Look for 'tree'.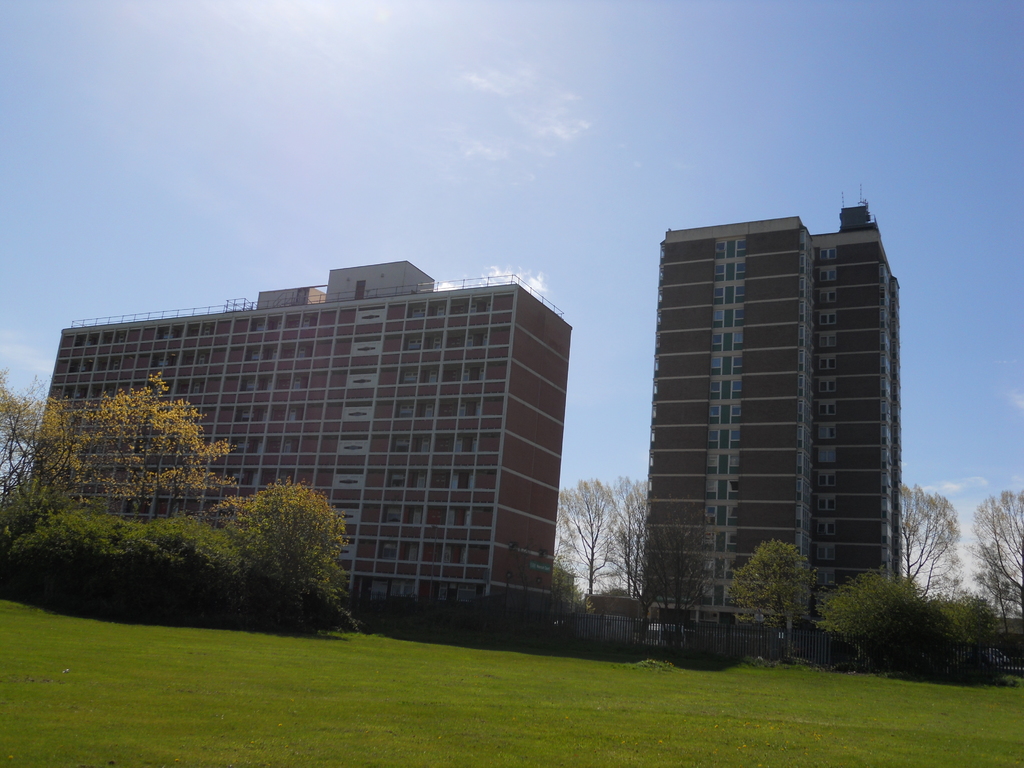
Found: l=898, t=484, r=964, b=593.
